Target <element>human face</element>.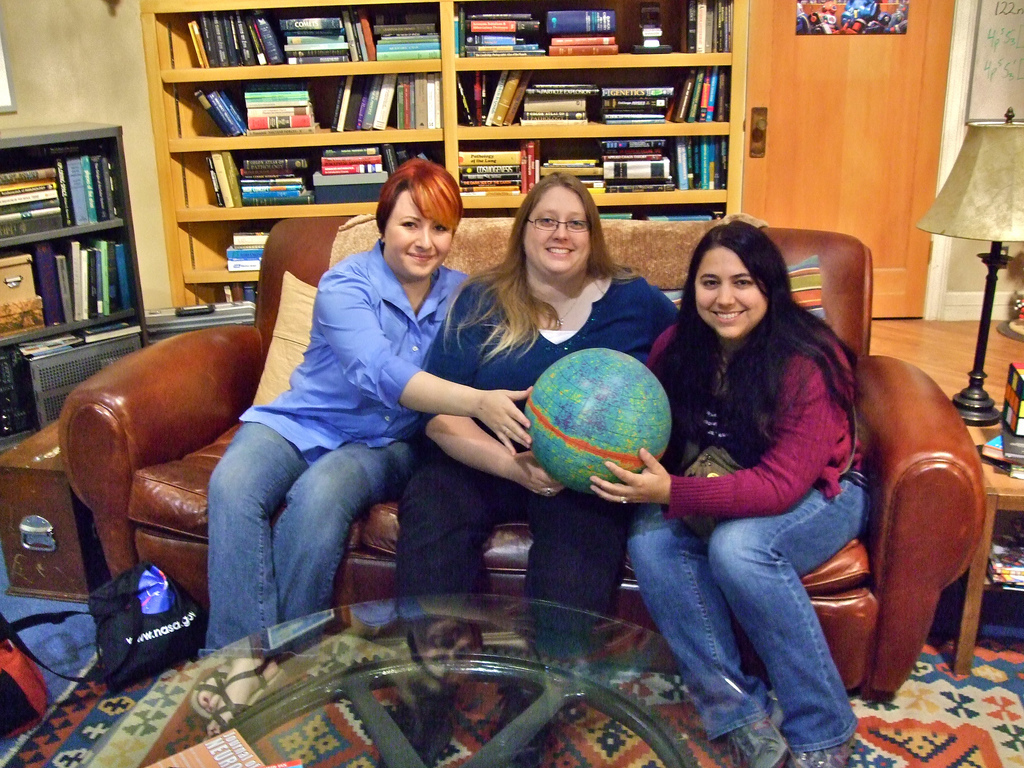
Target region: 526 186 592 279.
